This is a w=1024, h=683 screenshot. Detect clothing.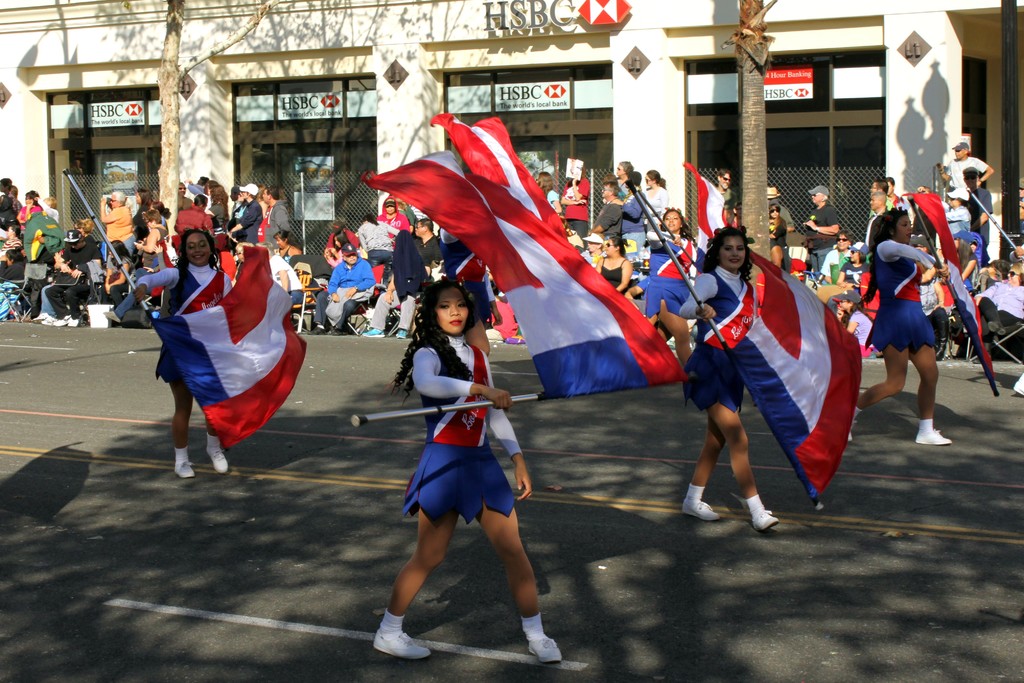
257 197 292 252.
